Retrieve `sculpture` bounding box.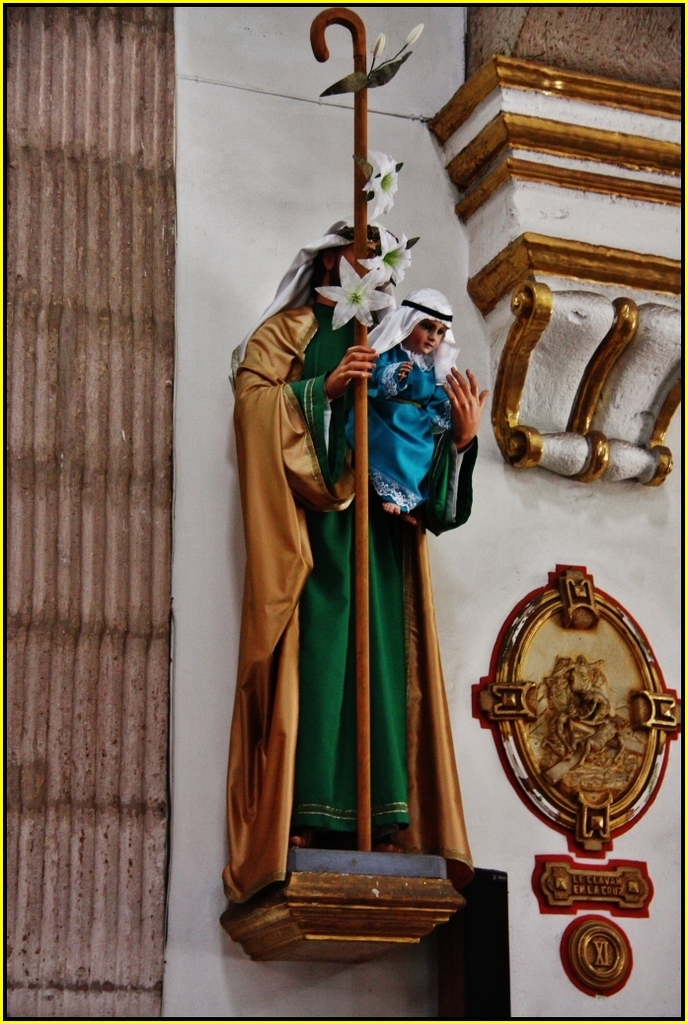
Bounding box: l=259, t=190, r=510, b=924.
